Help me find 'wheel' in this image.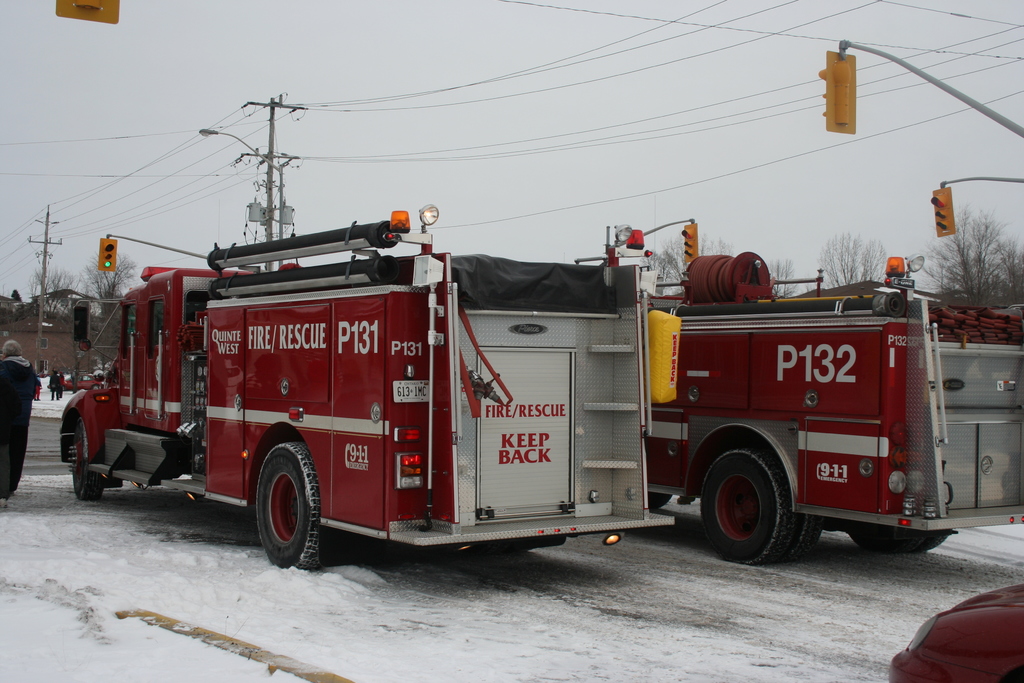
Found it: BBox(841, 522, 929, 554).
